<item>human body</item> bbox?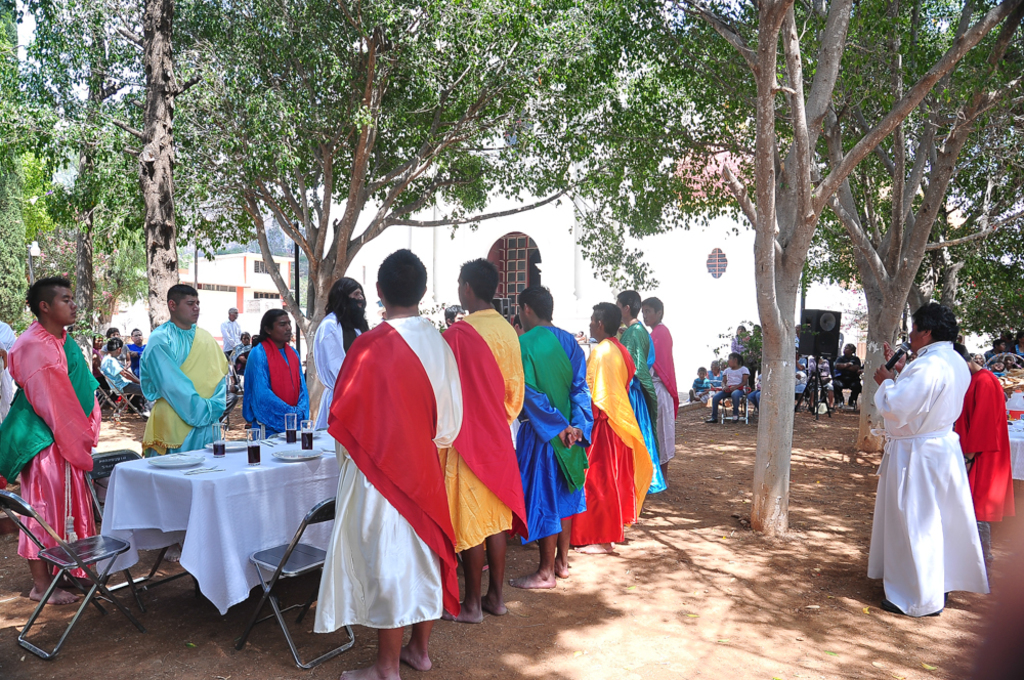
locate(649, 321, 681, 459)
